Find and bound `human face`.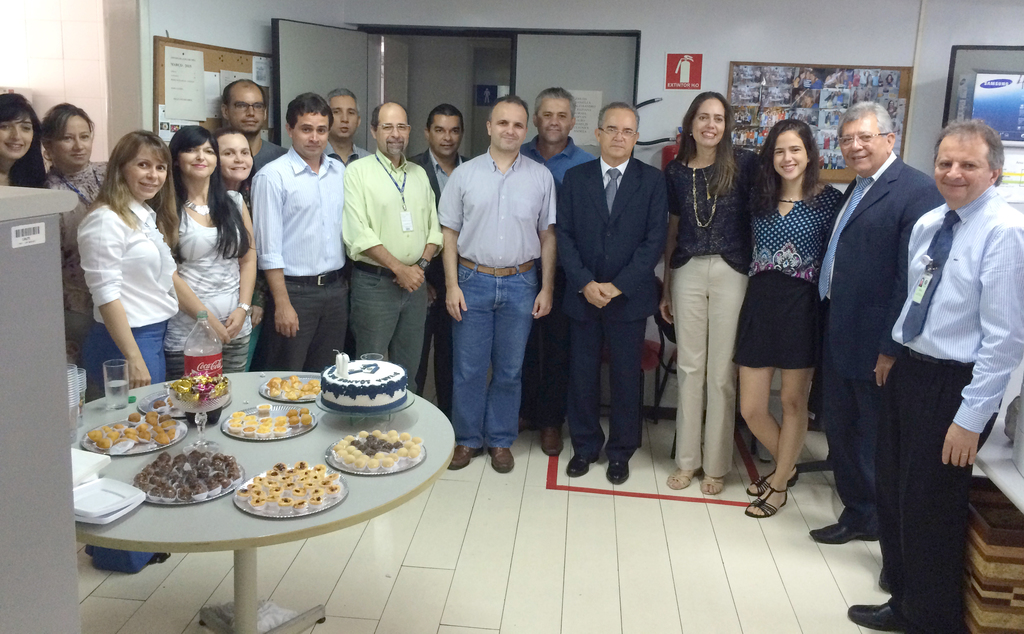
Bound: [51,115,91,165].
